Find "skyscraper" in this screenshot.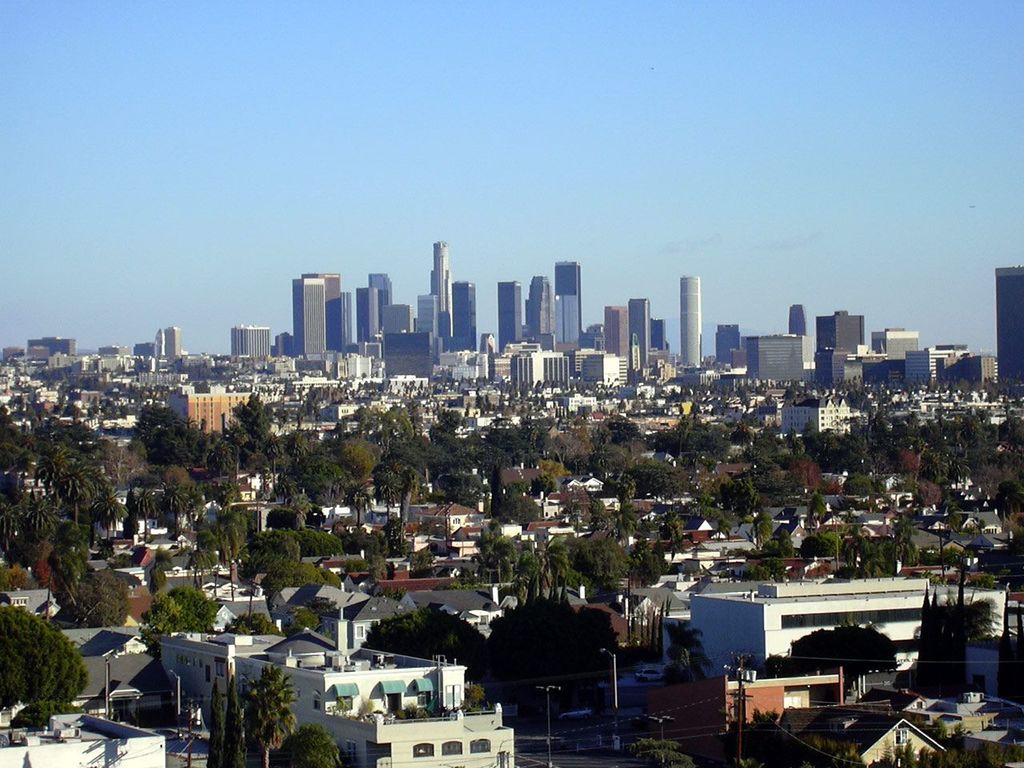
The bounding box for "skyscraper" is BBox(648, 319, 670, 354).
